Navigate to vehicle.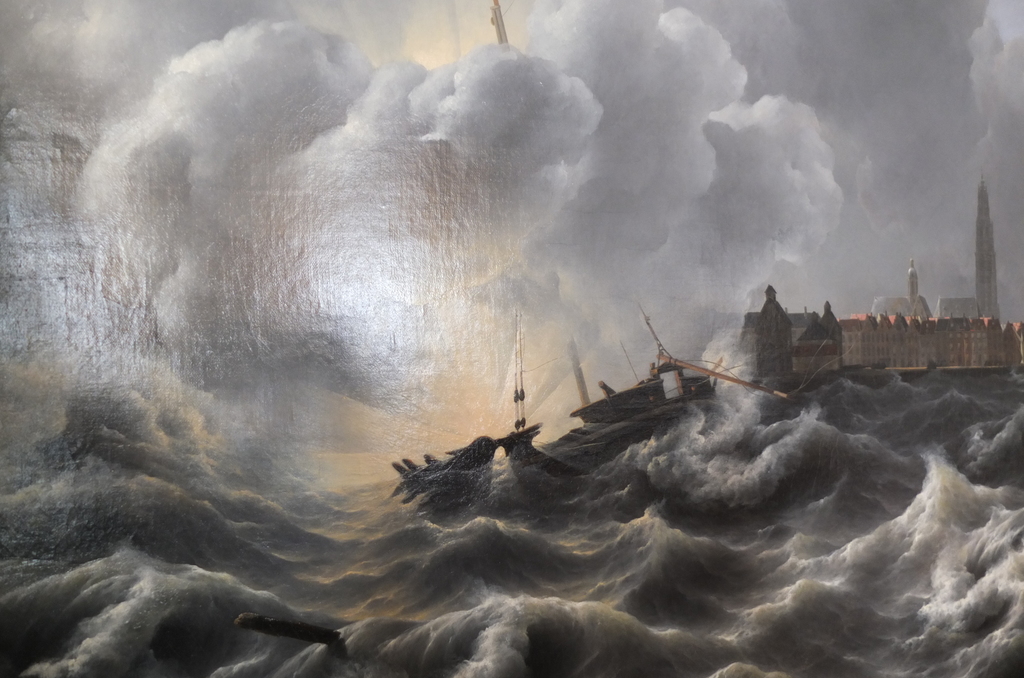
Navigation target: [x1=451, y1=307, x2=557, y2=453].
